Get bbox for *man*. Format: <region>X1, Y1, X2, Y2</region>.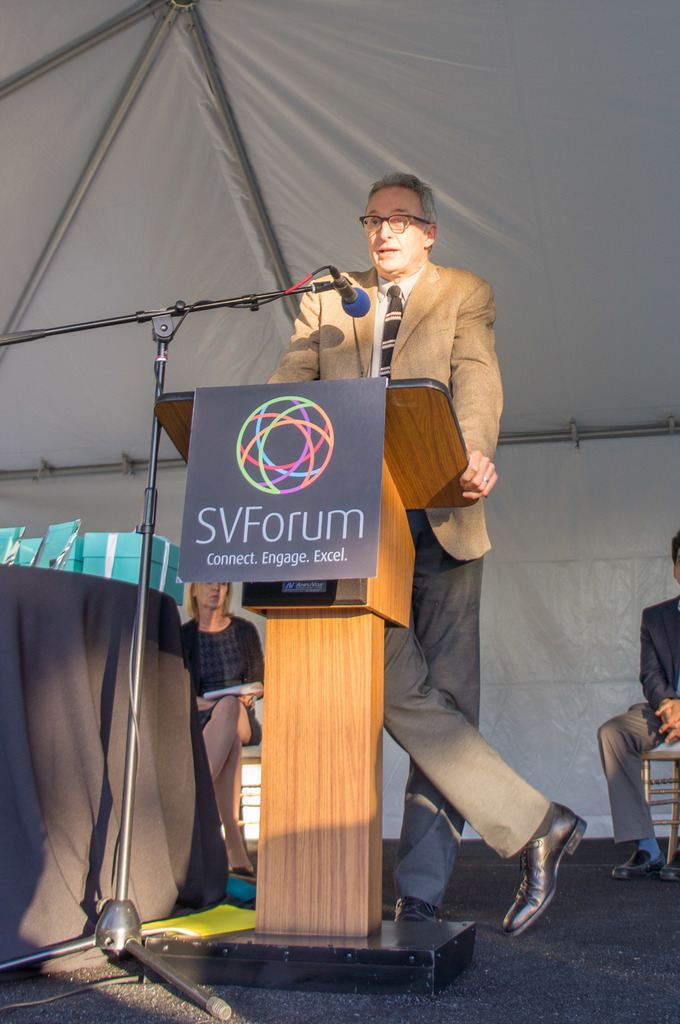
<region>594, 529, 679, 879</region>.
